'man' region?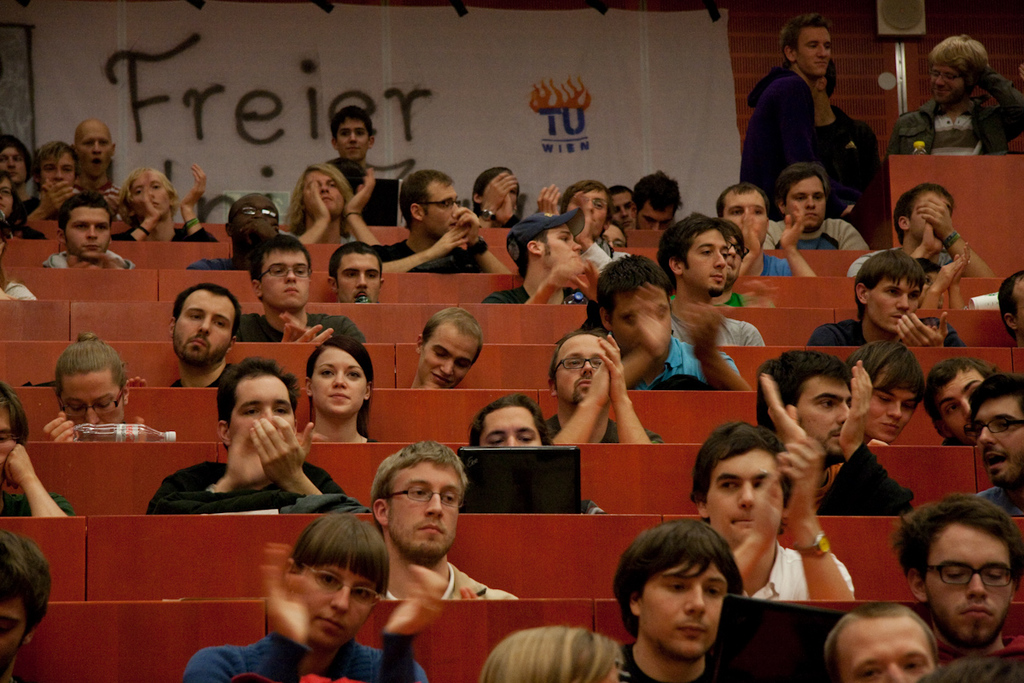
bbox=(844, 342, 922, 445)
